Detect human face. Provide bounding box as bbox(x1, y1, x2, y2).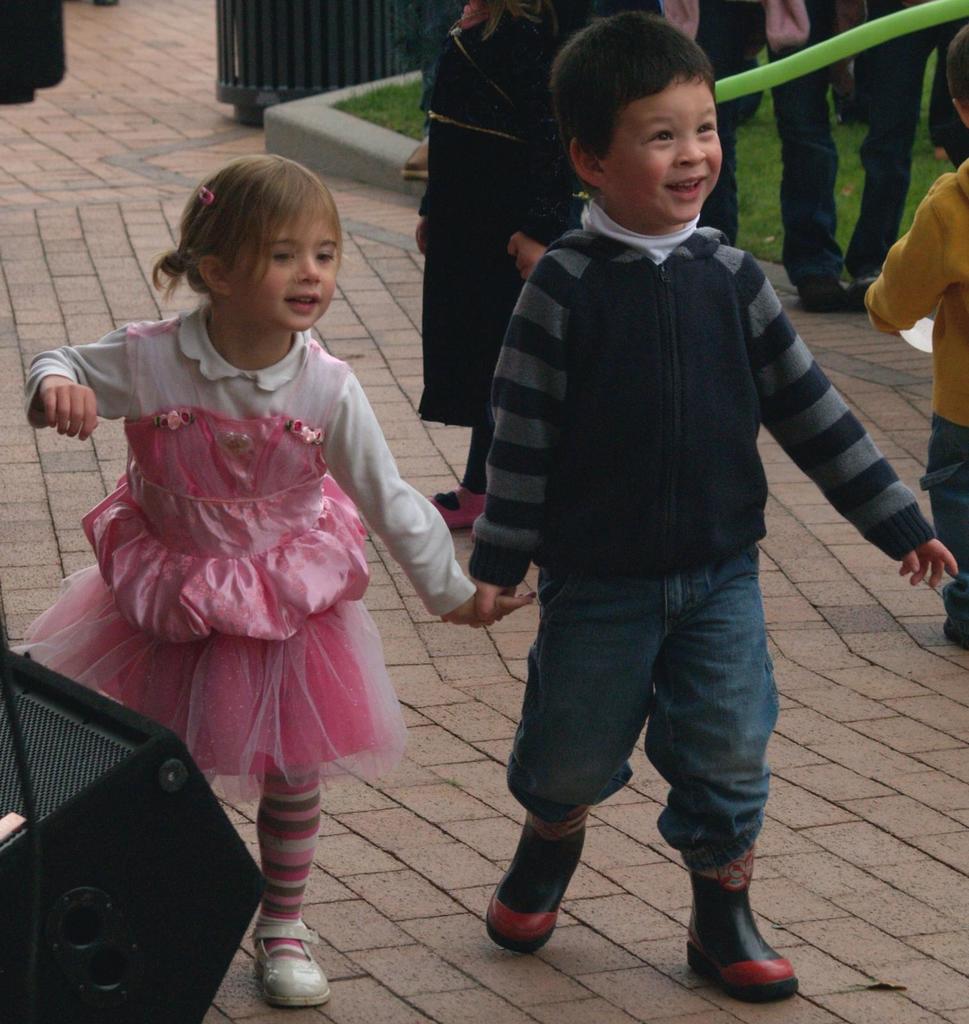
bbox(238, 226, 334, 333).
